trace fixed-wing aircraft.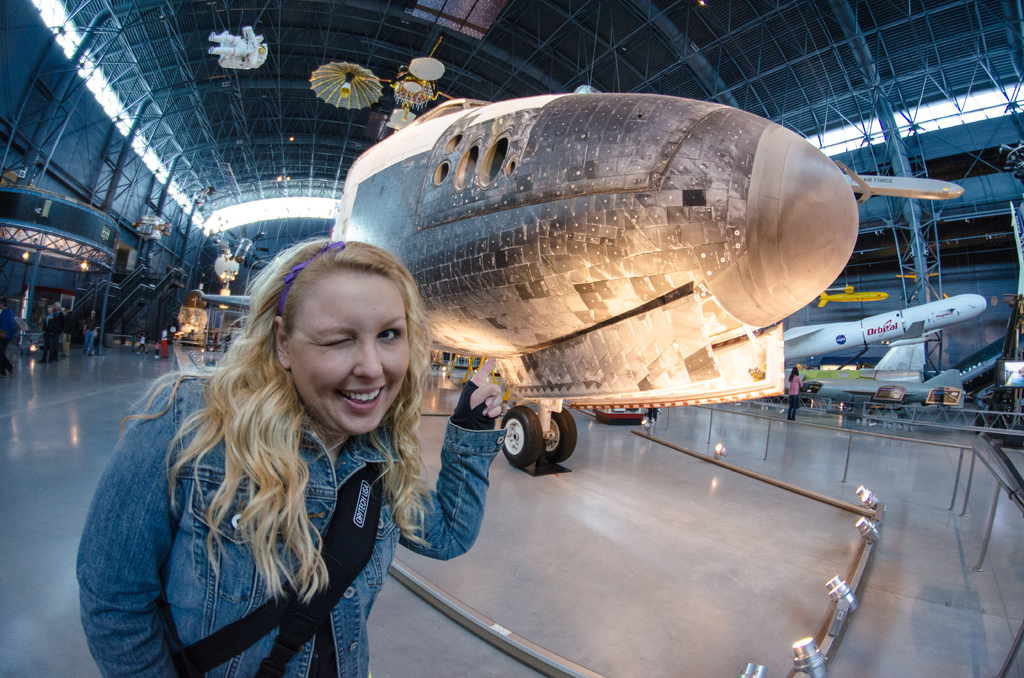
Traced to [left=1016, top=197, right=1023, bottom=300].
